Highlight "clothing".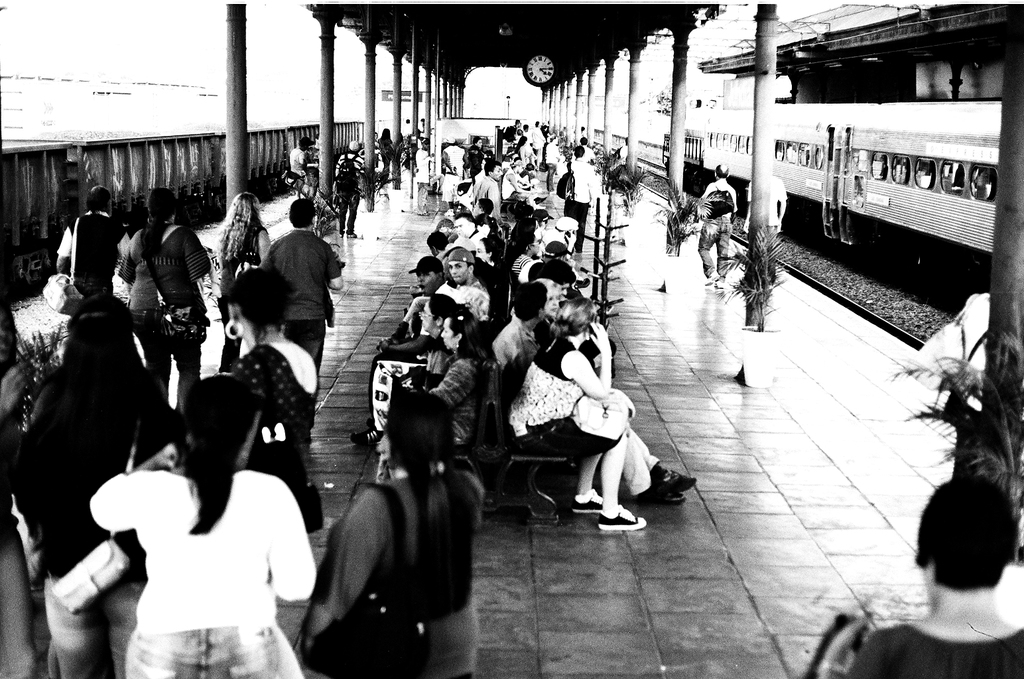
Highlighted region: region(850, 623, 1023, 678).
